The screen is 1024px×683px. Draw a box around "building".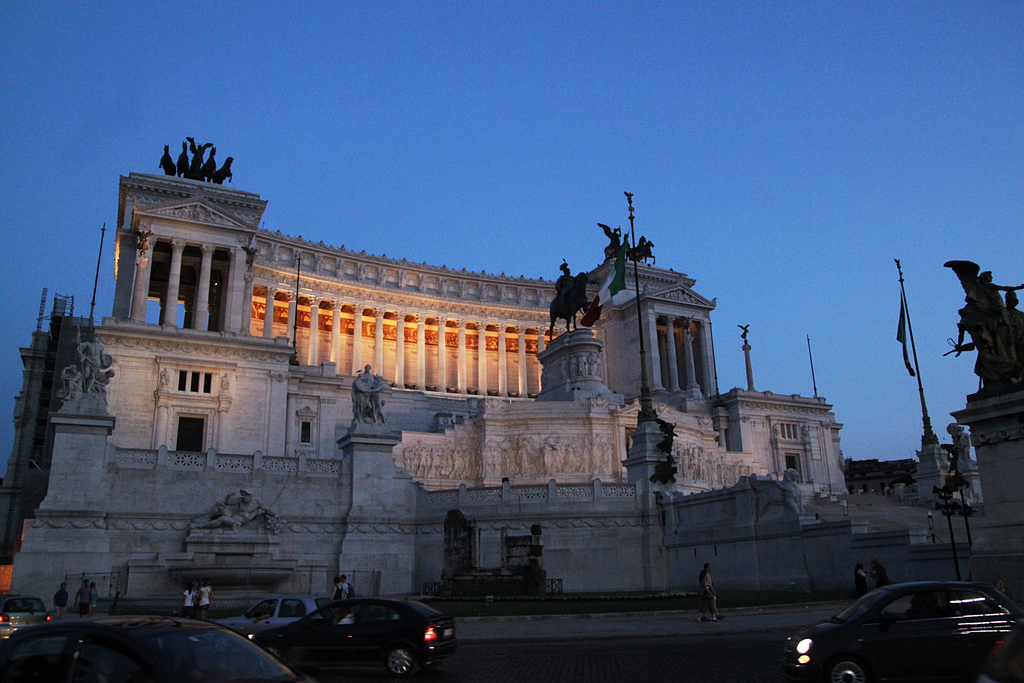
x1=0 y1=135 x2=1023 y2=616.
